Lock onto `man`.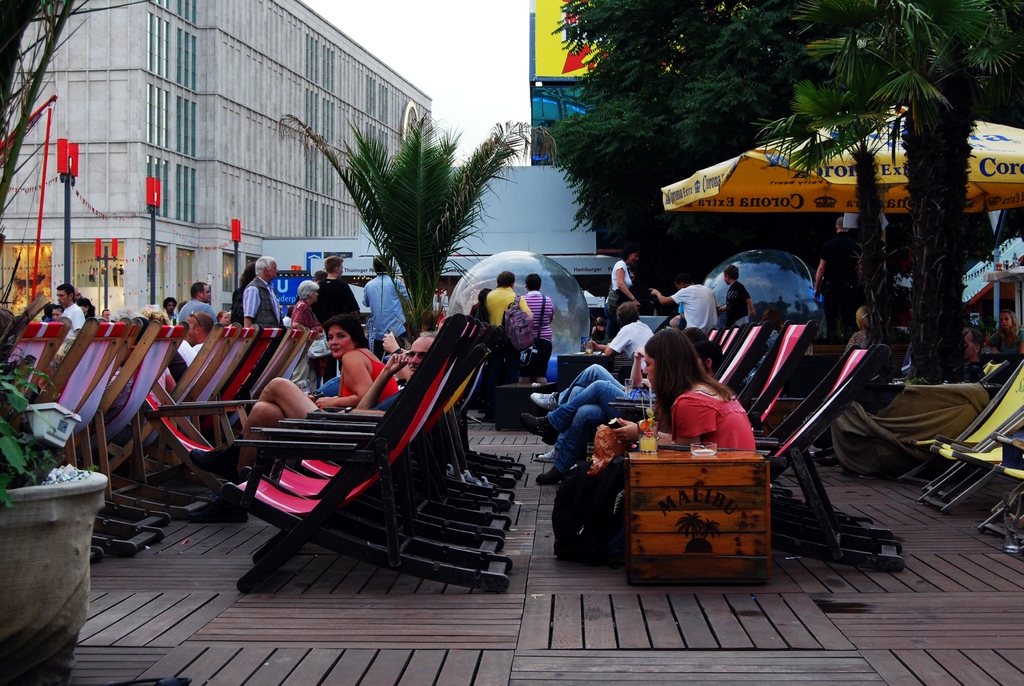
Locked: locate(223, 259, 282, 338).
